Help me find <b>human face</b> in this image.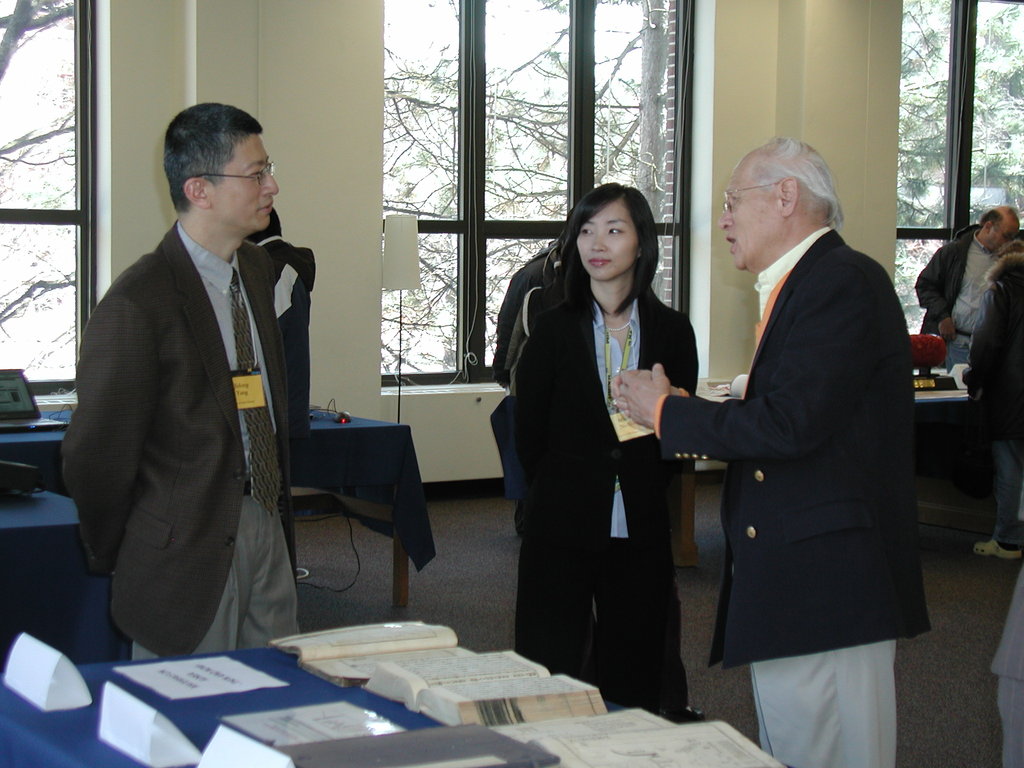
Found it: 578 198 637 278.
